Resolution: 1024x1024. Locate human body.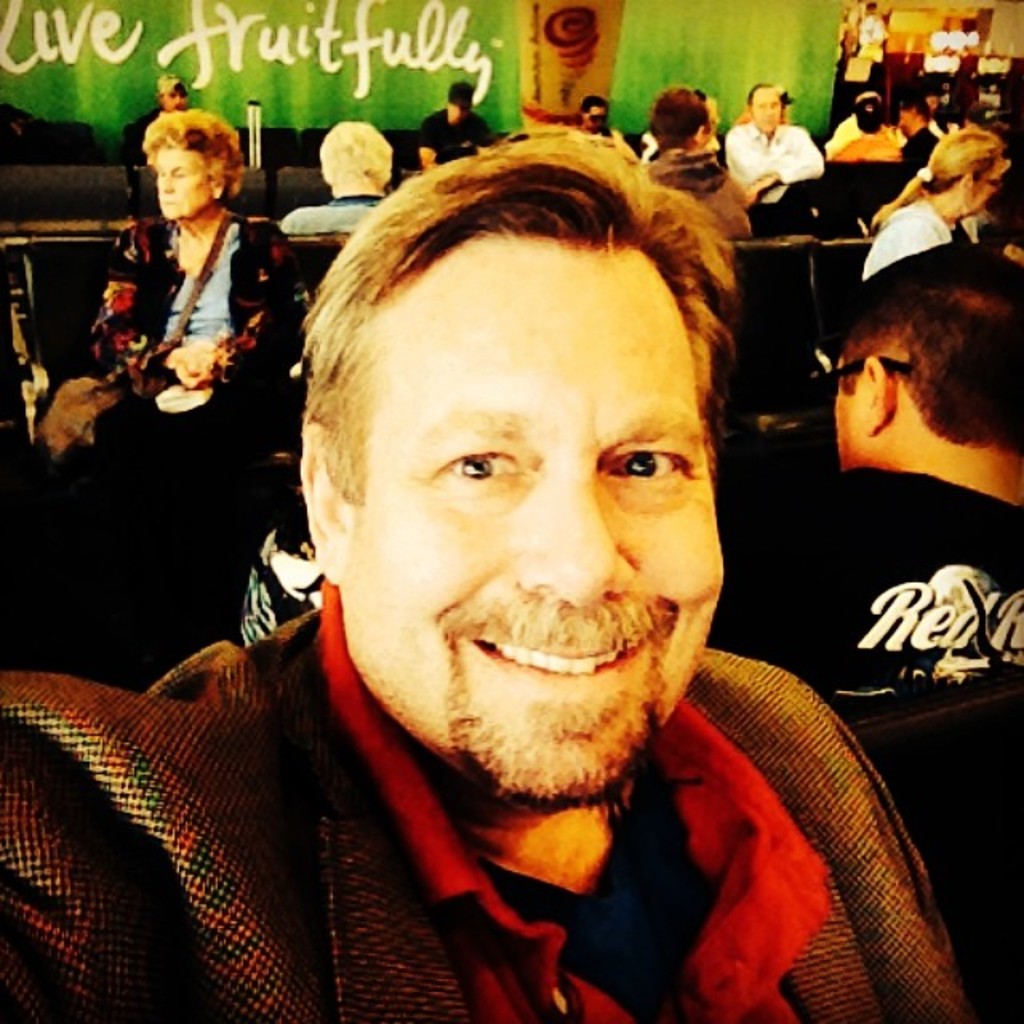
854 123 1008 283.
